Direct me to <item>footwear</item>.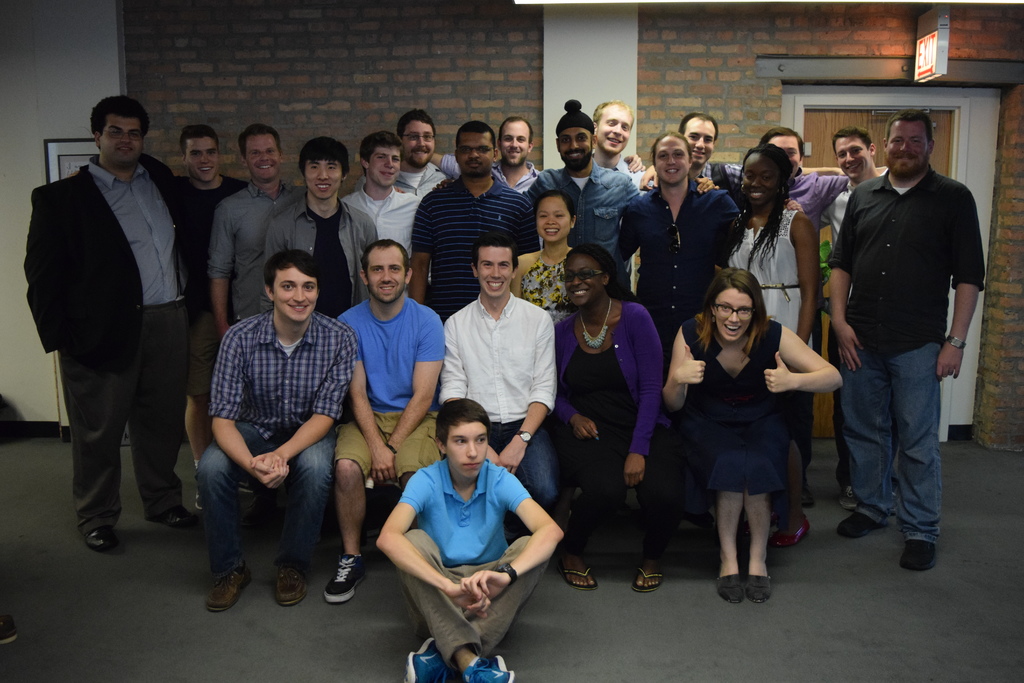
Direction: (837, 506, 891, 536).
